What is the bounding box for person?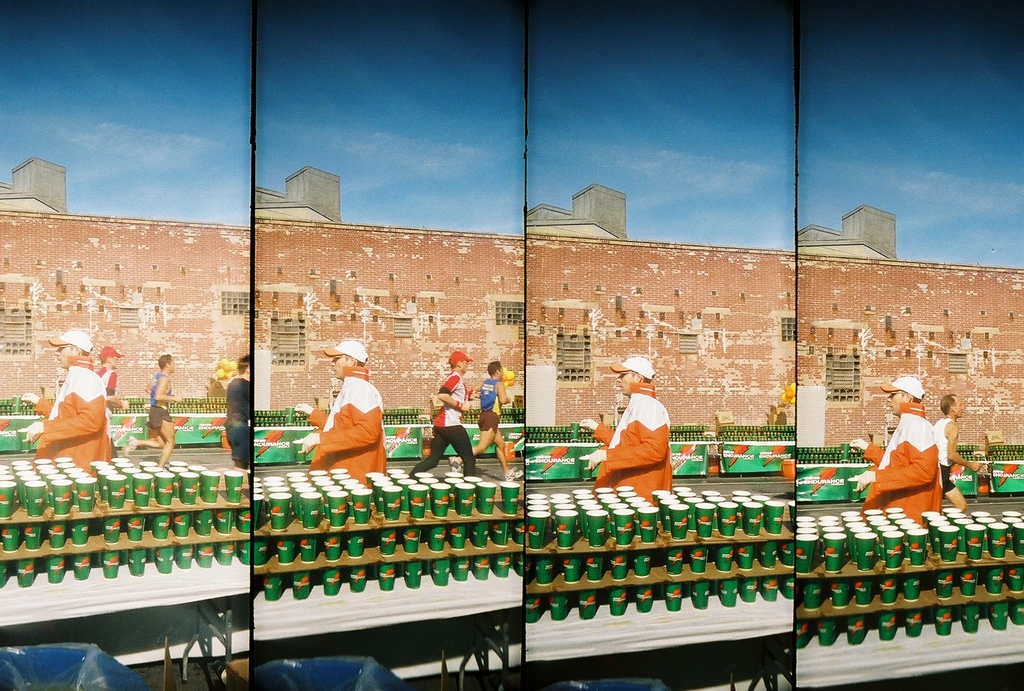
locate(295, 343, 388, 492).
